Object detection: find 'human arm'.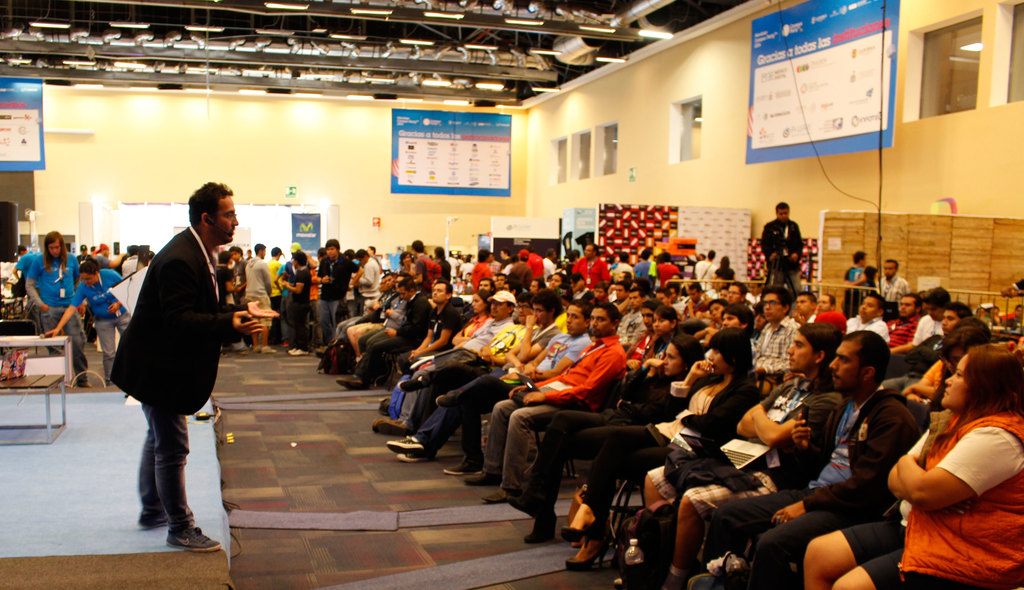
locate(770, 409, 920, 522).
